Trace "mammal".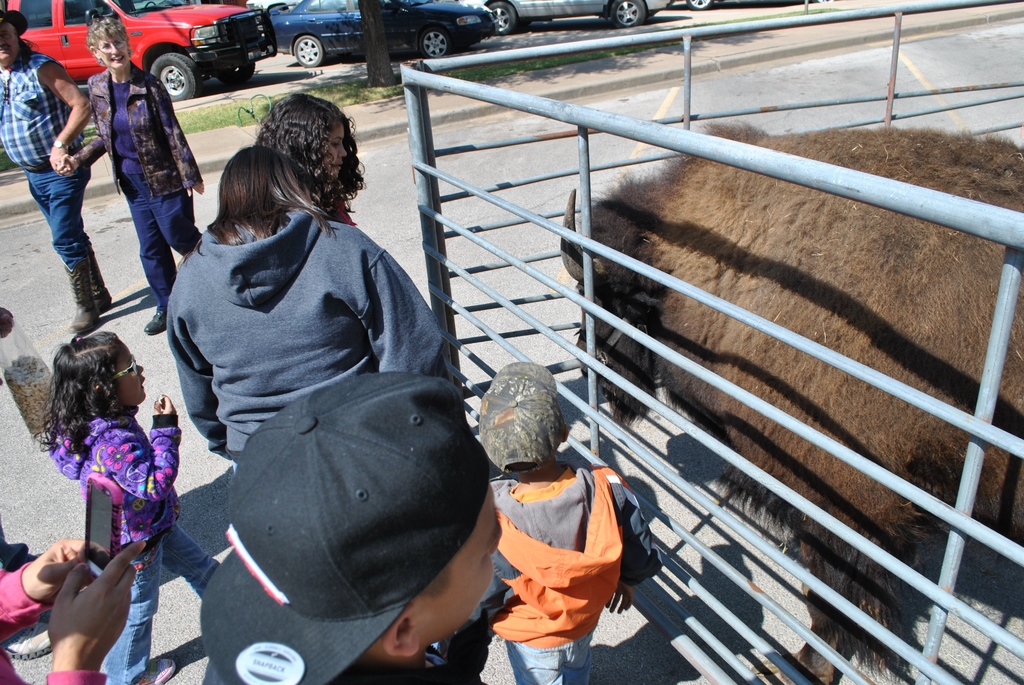
Traced to crop(557, 106, 1023, 684).
